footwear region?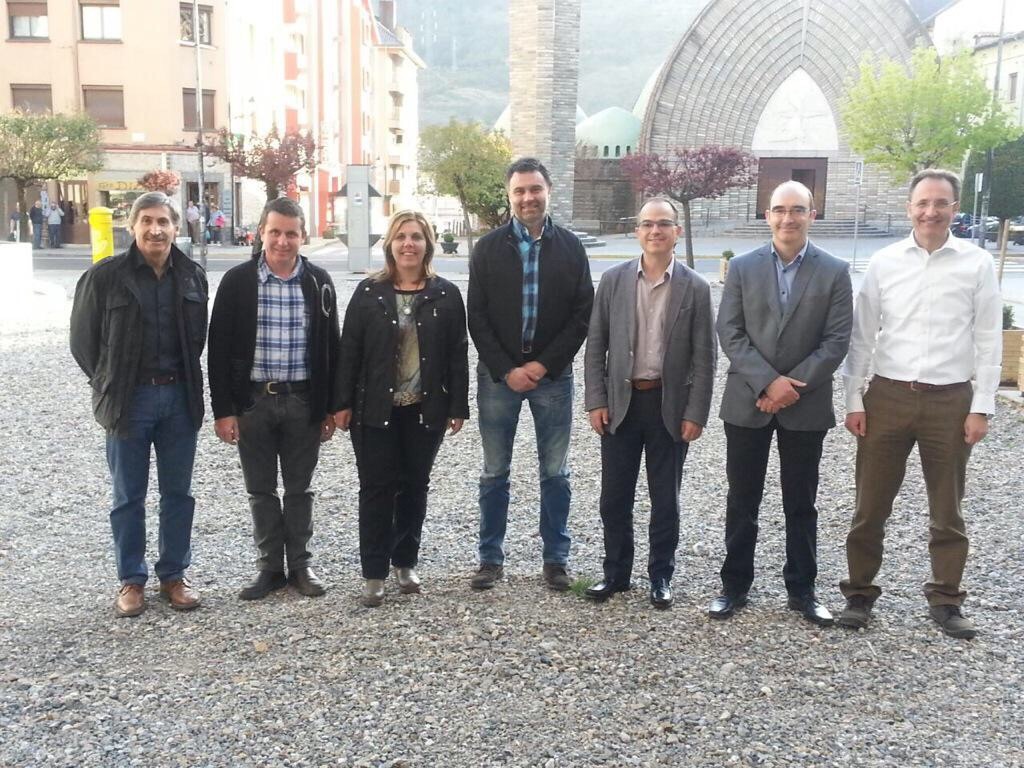
x1=395, y1=564, x2=426, y2=594
